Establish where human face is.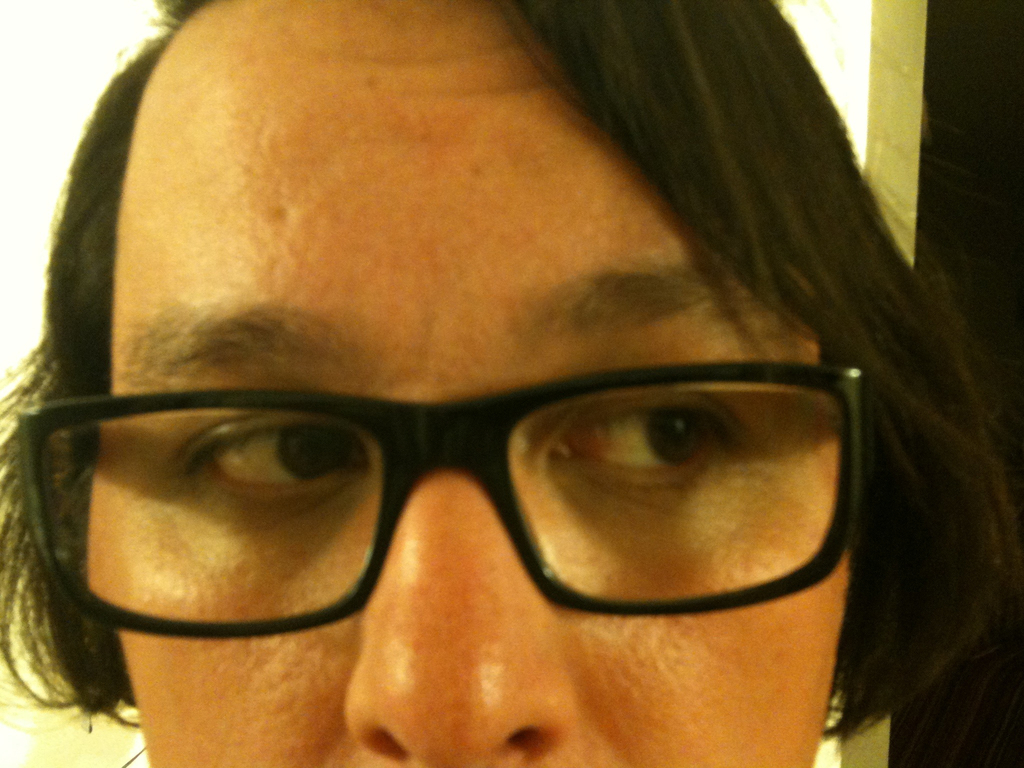
Established at {"left": 90, "top": 0, "right": 854, "bottom": 767}.
